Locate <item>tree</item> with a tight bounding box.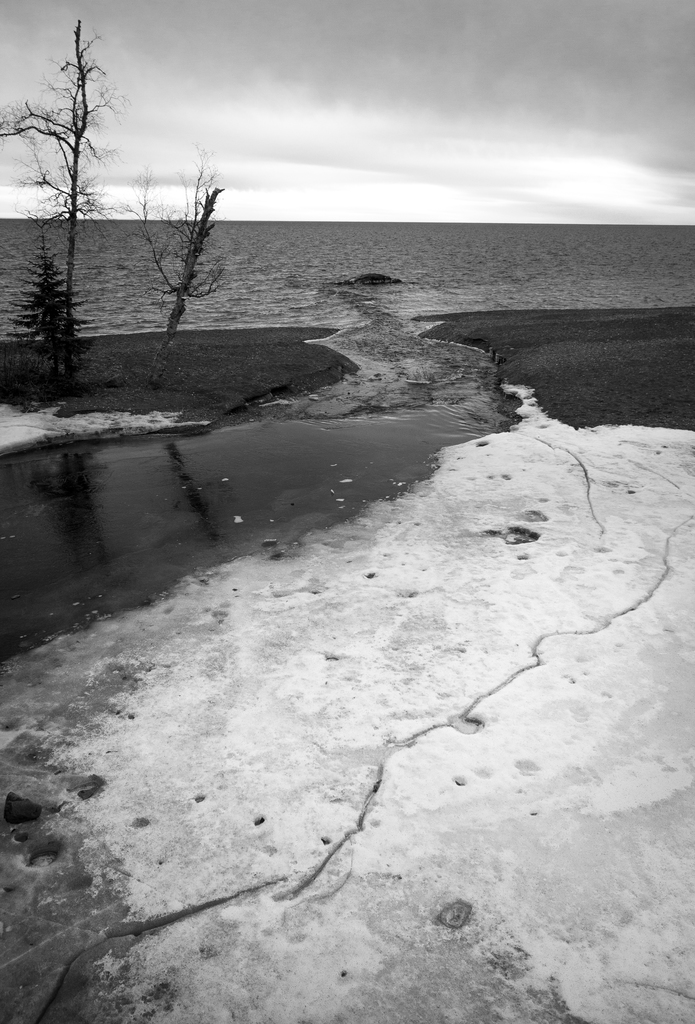
pyautogui.locateOnScreen(0, 22, 121, 376).
